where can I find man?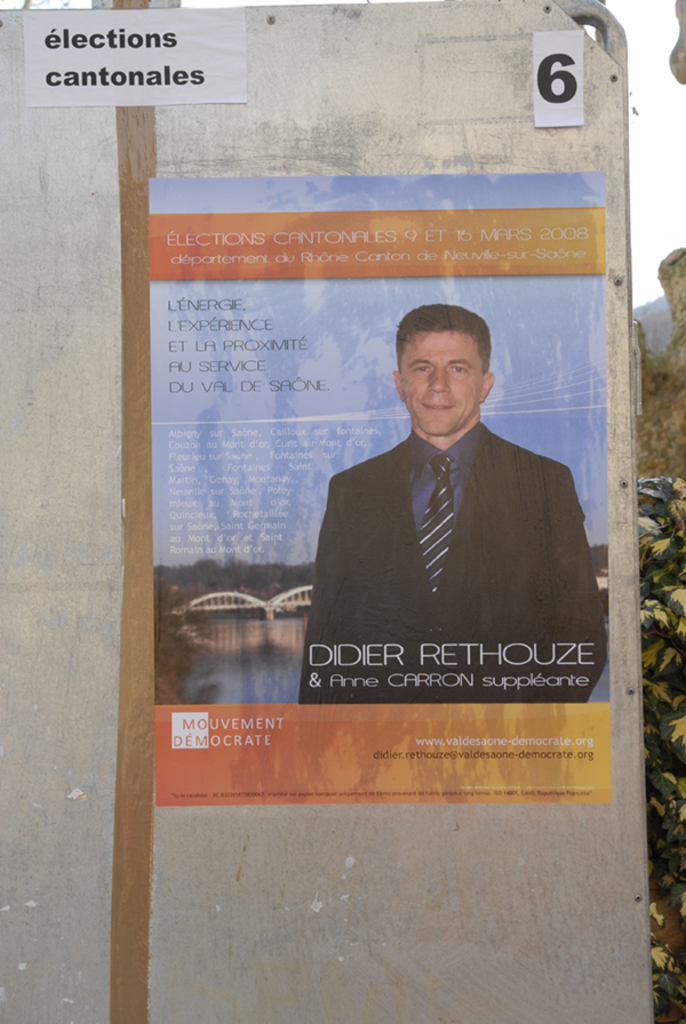
You can find it at box=[294, 317, 607, 721].
